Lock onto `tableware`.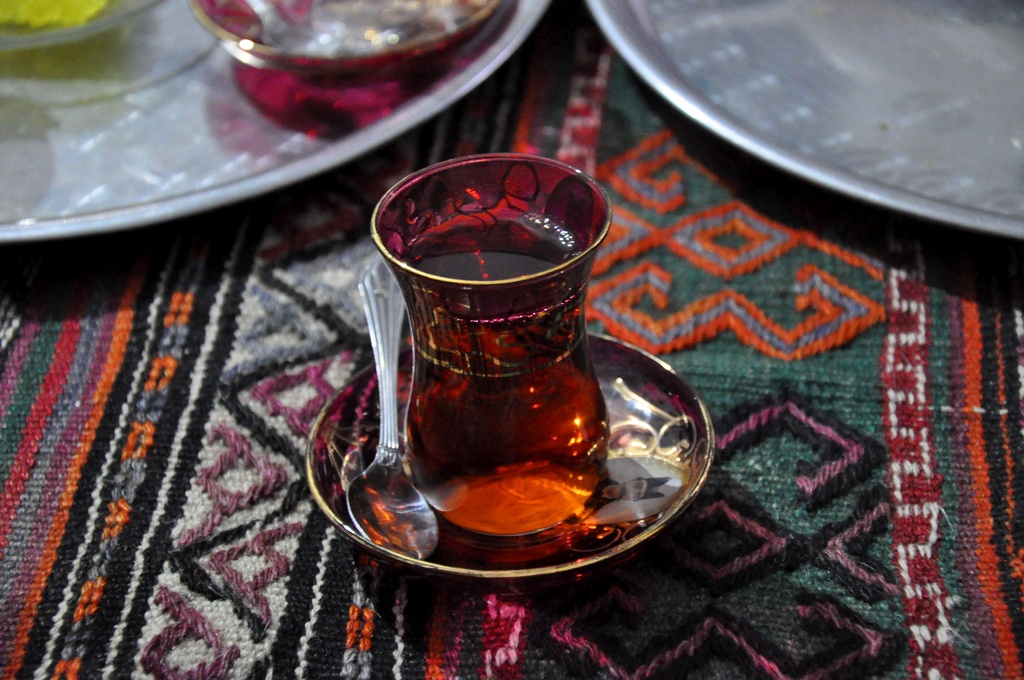
Locked: bbox=[582, 0, 1023, 244].
